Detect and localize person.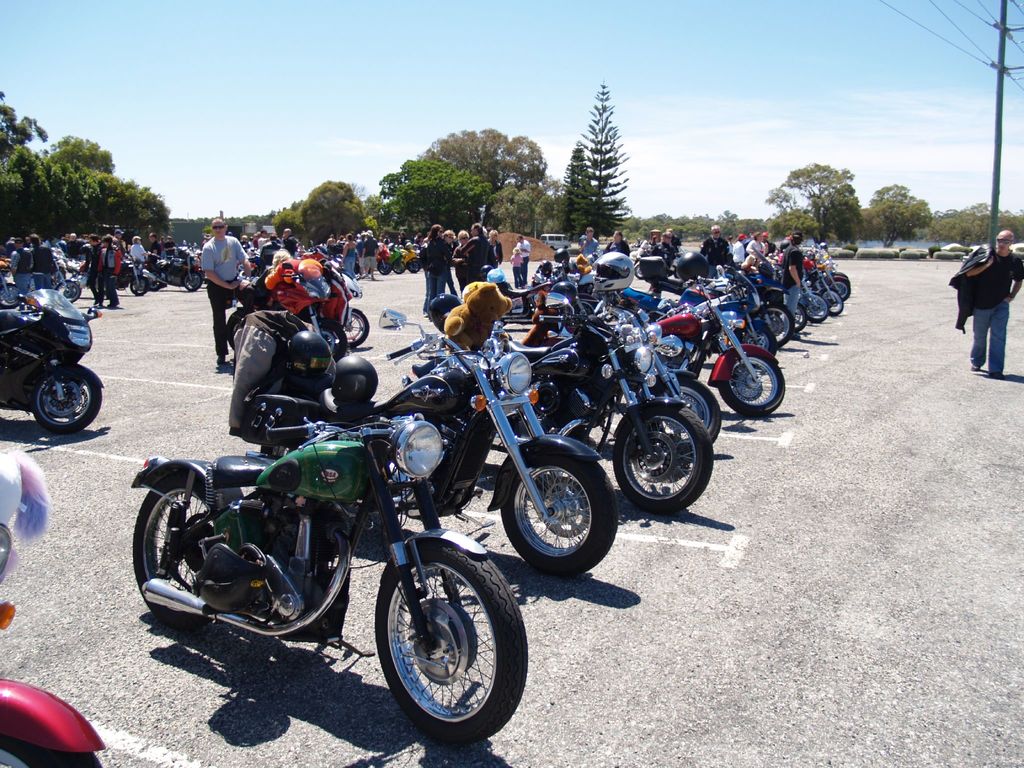
Localized at 4, 233, 33, 296.
